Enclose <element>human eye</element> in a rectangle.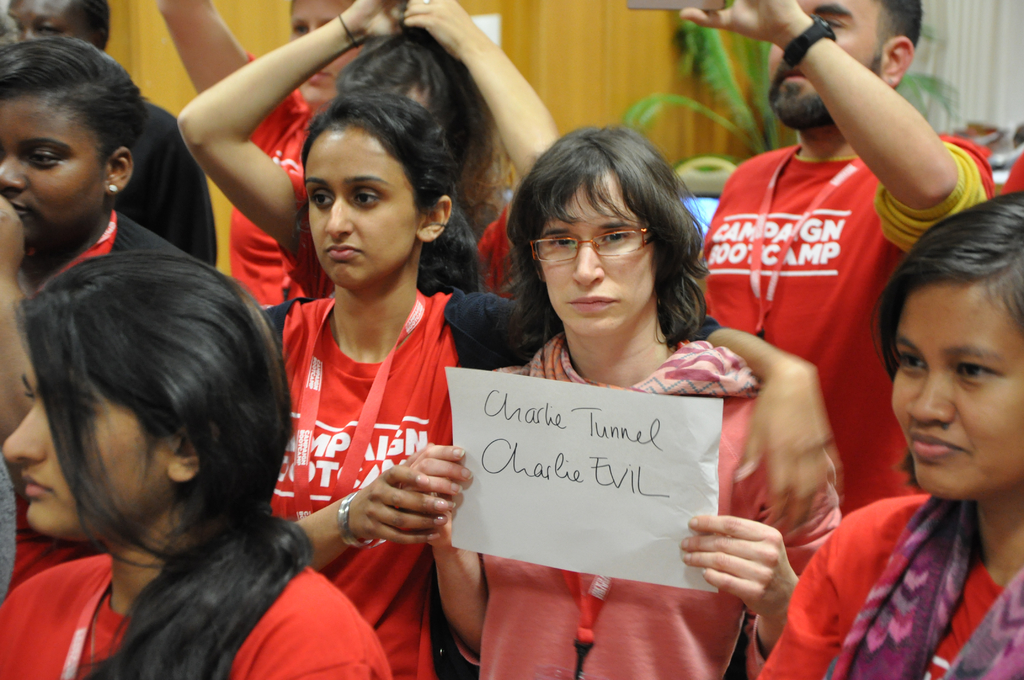
l=351, t=184, r=385, b=208.
